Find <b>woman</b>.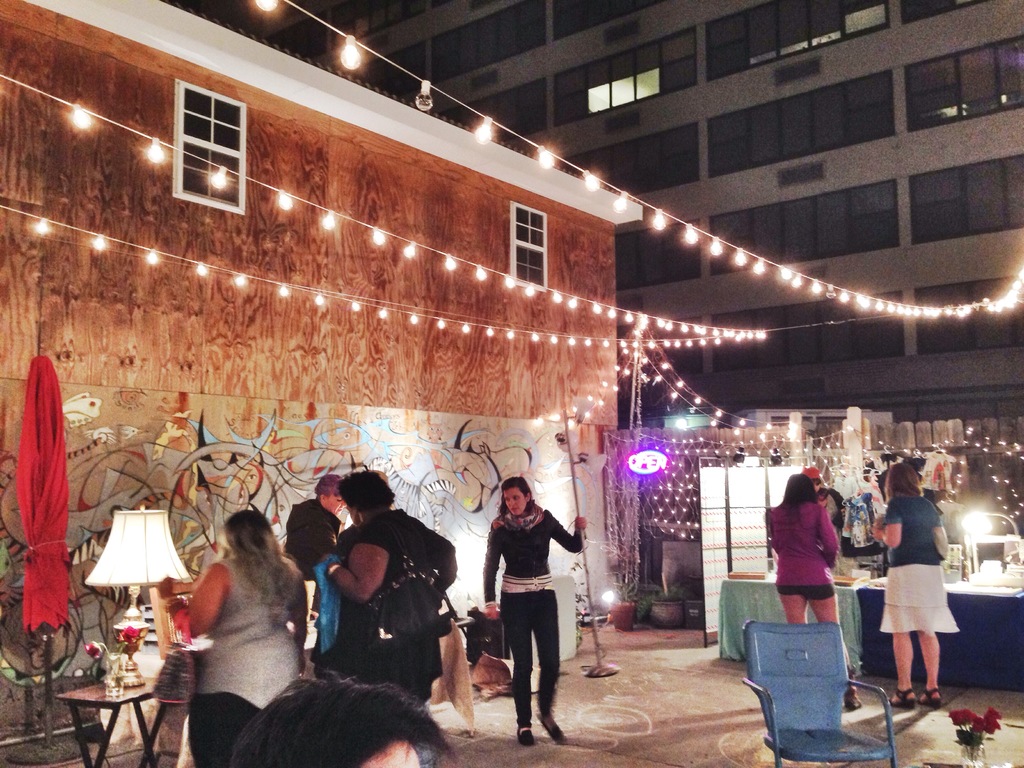
282,473,349,569.
